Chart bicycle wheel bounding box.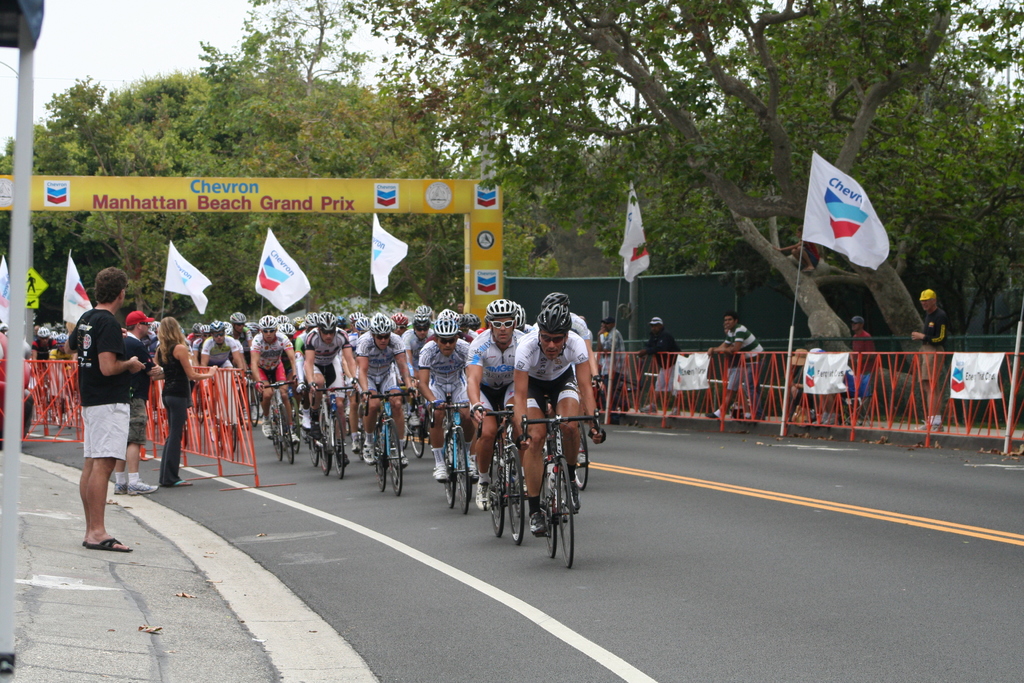
Charted: pyautogui.locateOnScreen(455, 424, 474, 517).
